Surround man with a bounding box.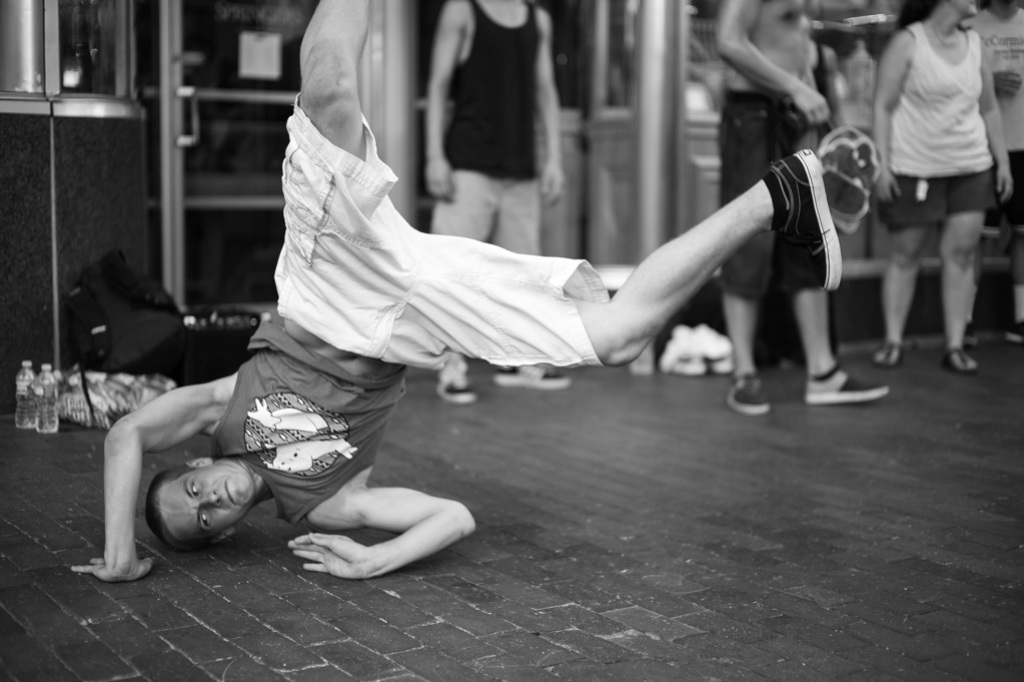
(left=712, top=0, right=891, bottom=416).
